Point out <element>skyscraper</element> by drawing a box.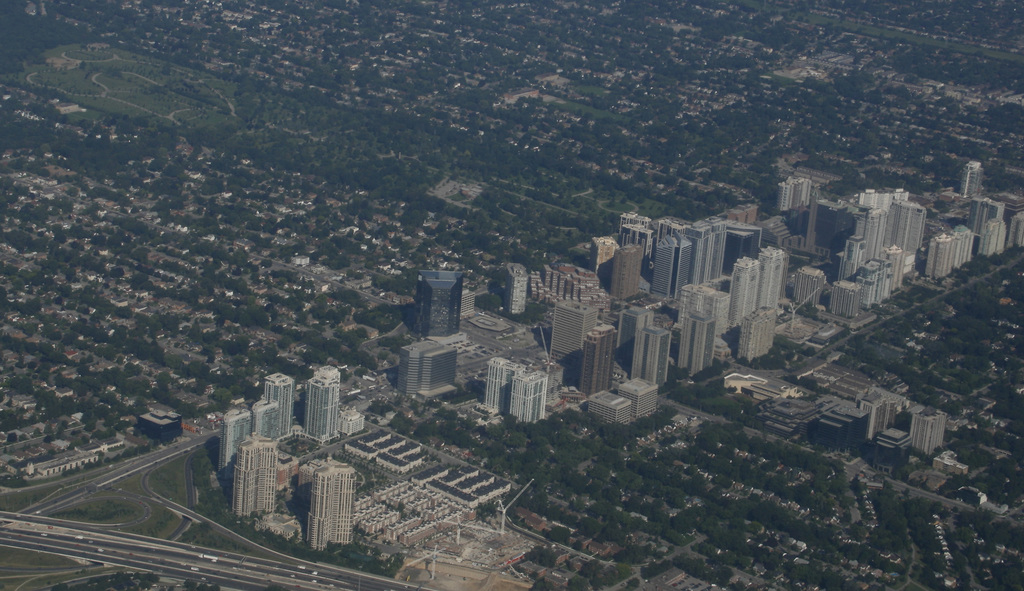
crop(308, 461, 356, 553).
